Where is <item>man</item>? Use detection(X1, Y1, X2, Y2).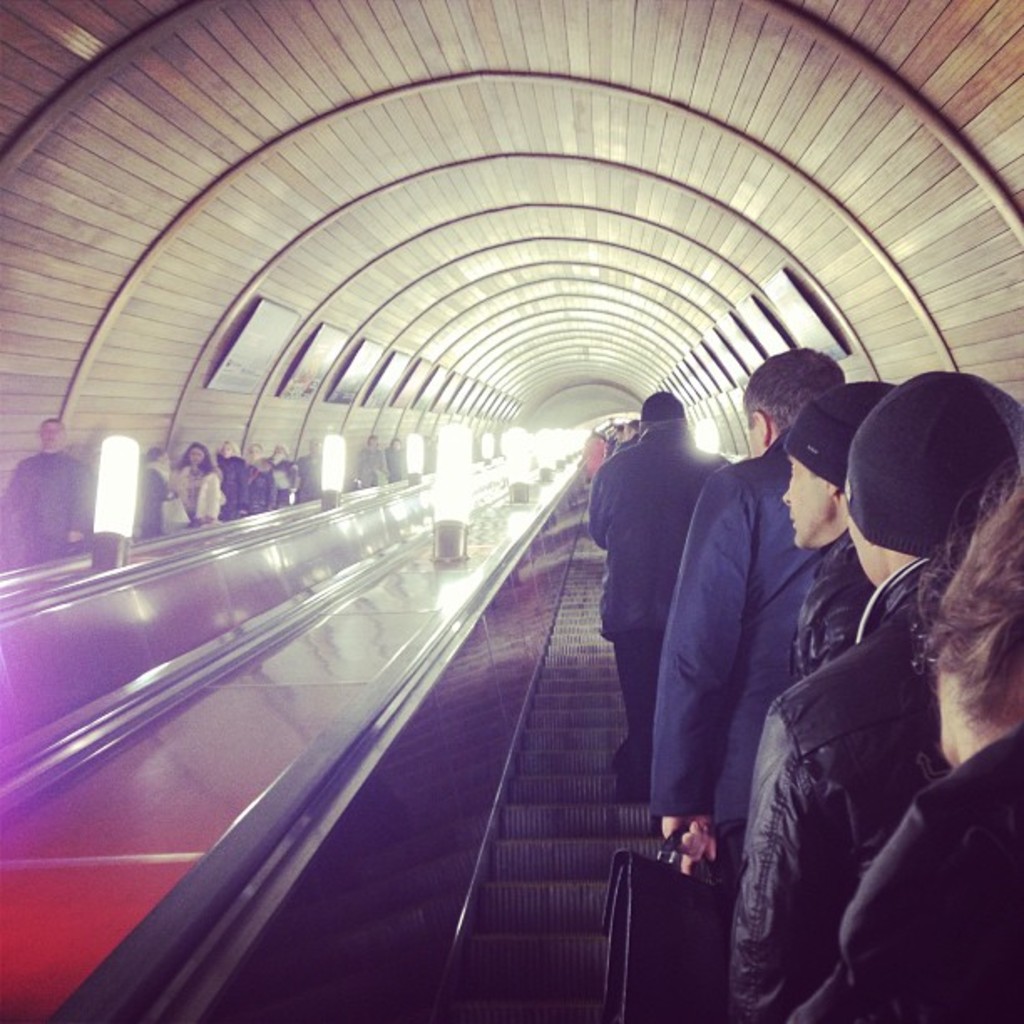
detection(775, 380, 873, 684).
